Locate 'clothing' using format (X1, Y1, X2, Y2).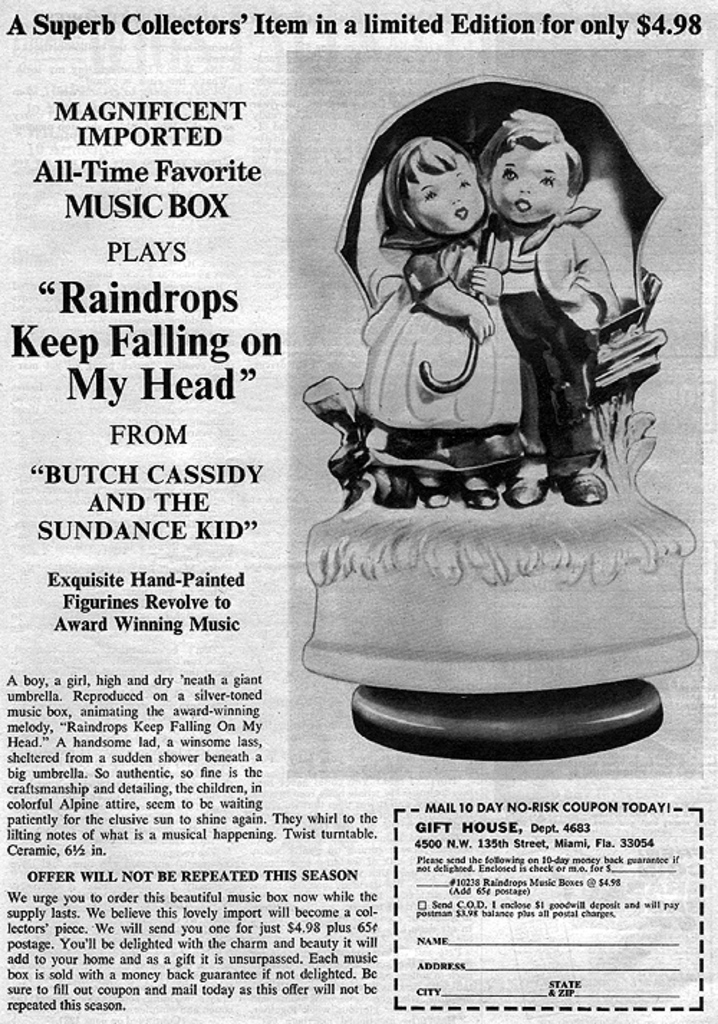
(350, 238, 527, 434).
